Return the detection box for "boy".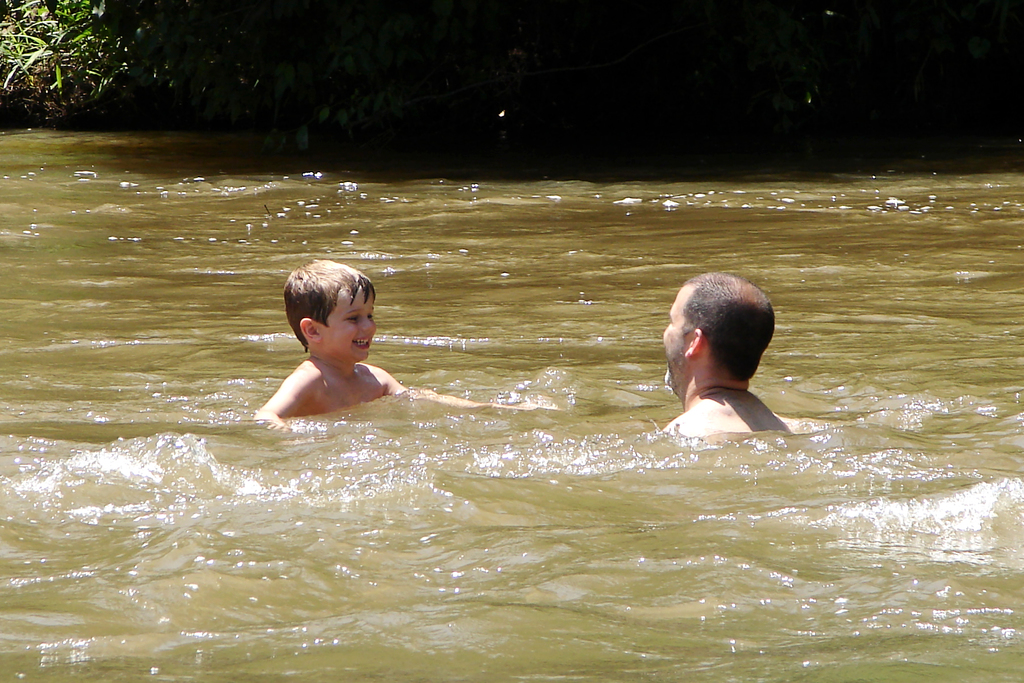
250,258,556,443.
